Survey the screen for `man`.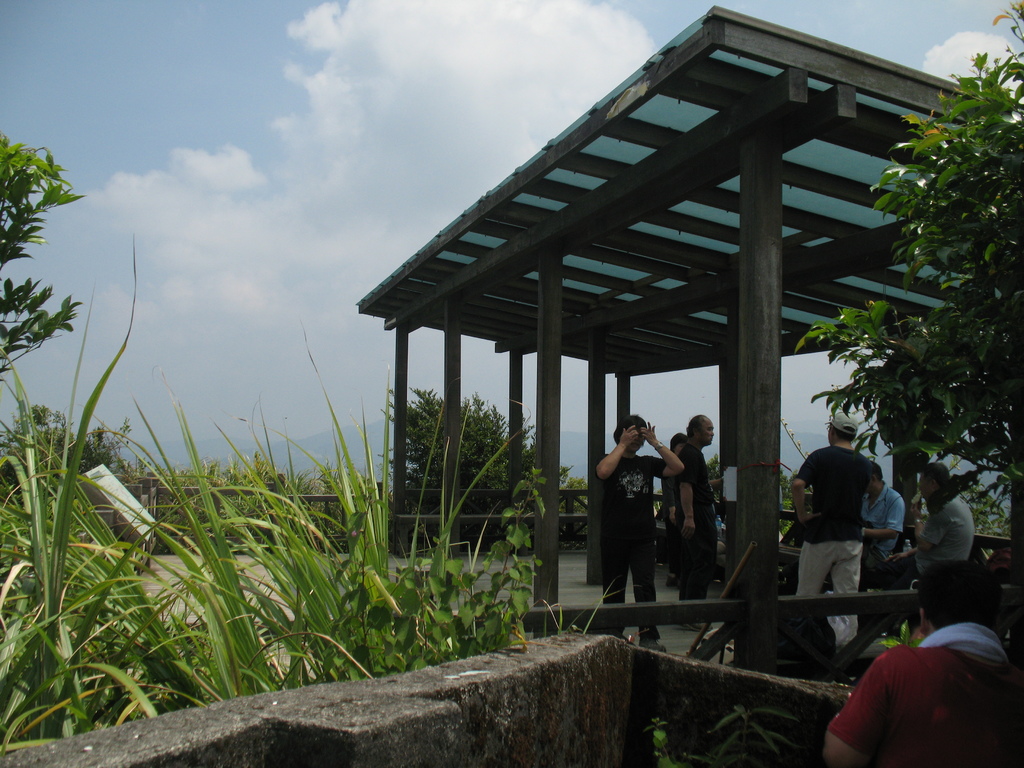
Survey found: 677, 415, 715, 621.
